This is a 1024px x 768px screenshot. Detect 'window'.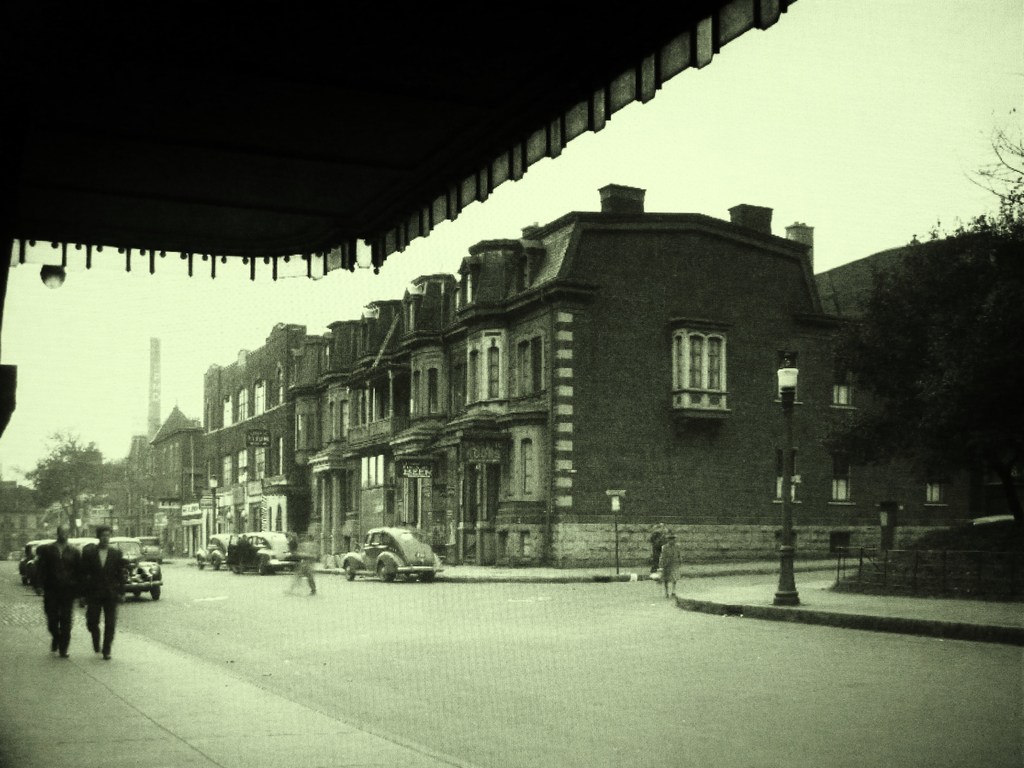
x1=238 y1=445 x2=248 y2=483.
